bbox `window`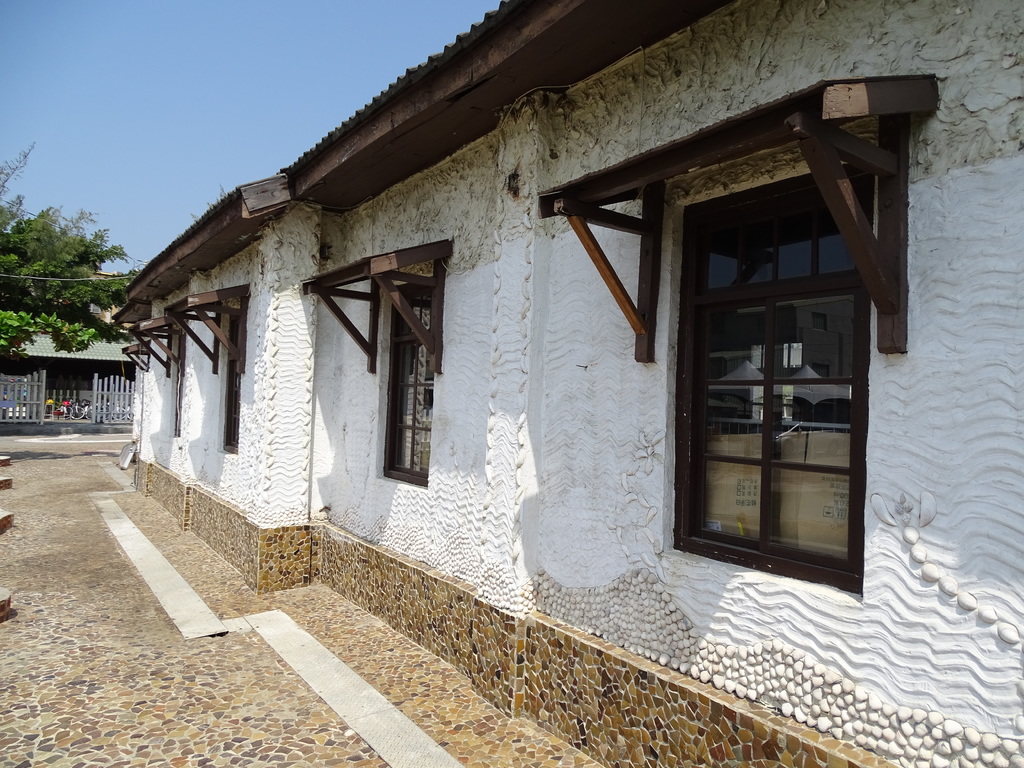
x1=662 y1=157 x2=874 y2=596
